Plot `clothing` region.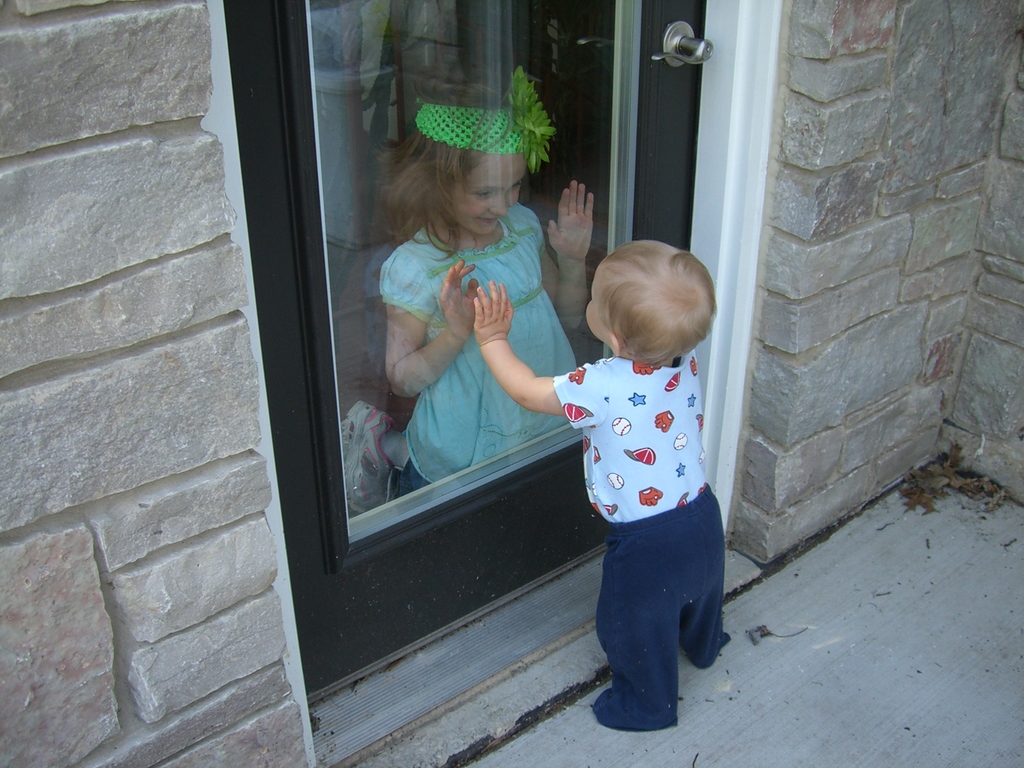
Plotted at 535 316 737 660.
